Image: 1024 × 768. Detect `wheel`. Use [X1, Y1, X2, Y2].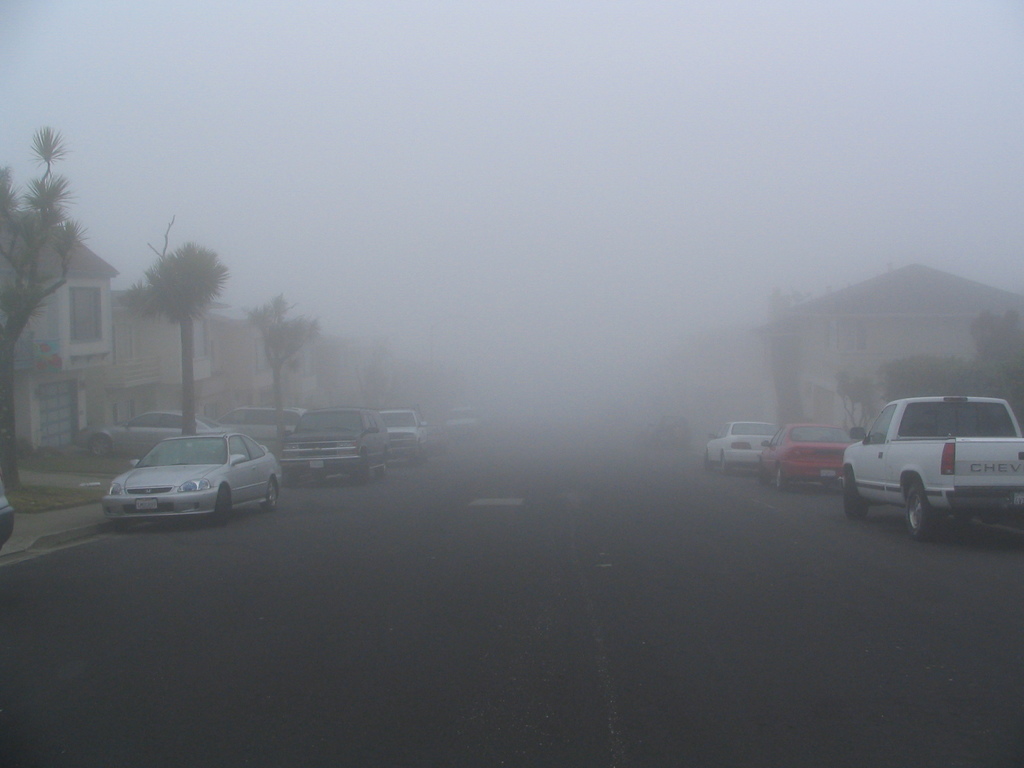
[897, 477, 946, 538].
